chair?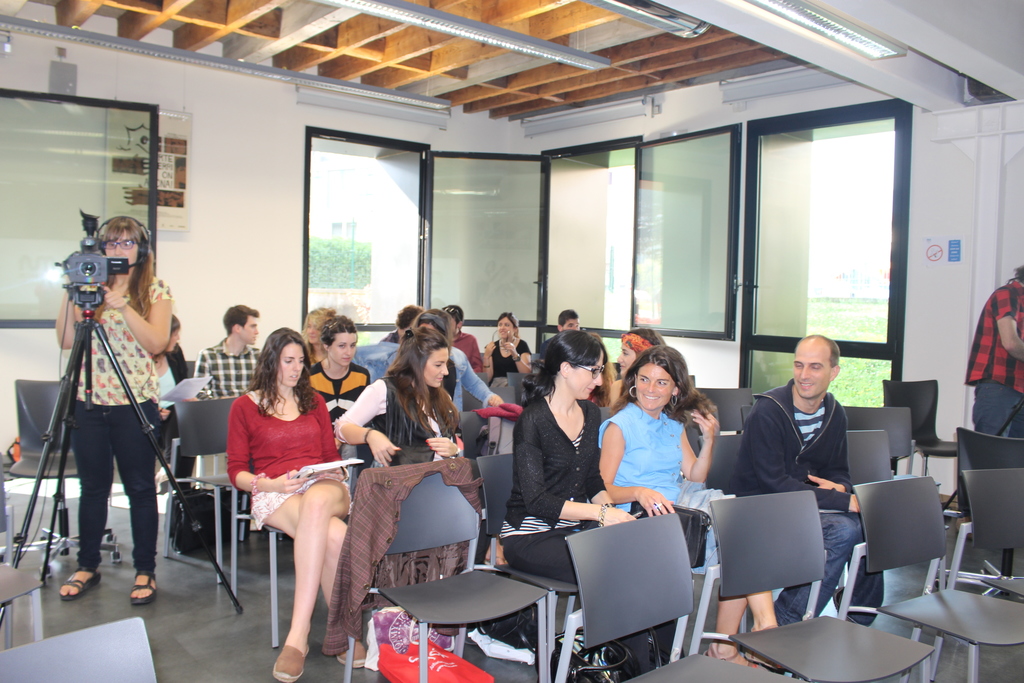
{"left": 0, "top": 614, "right": 157, "bottom": 682}
